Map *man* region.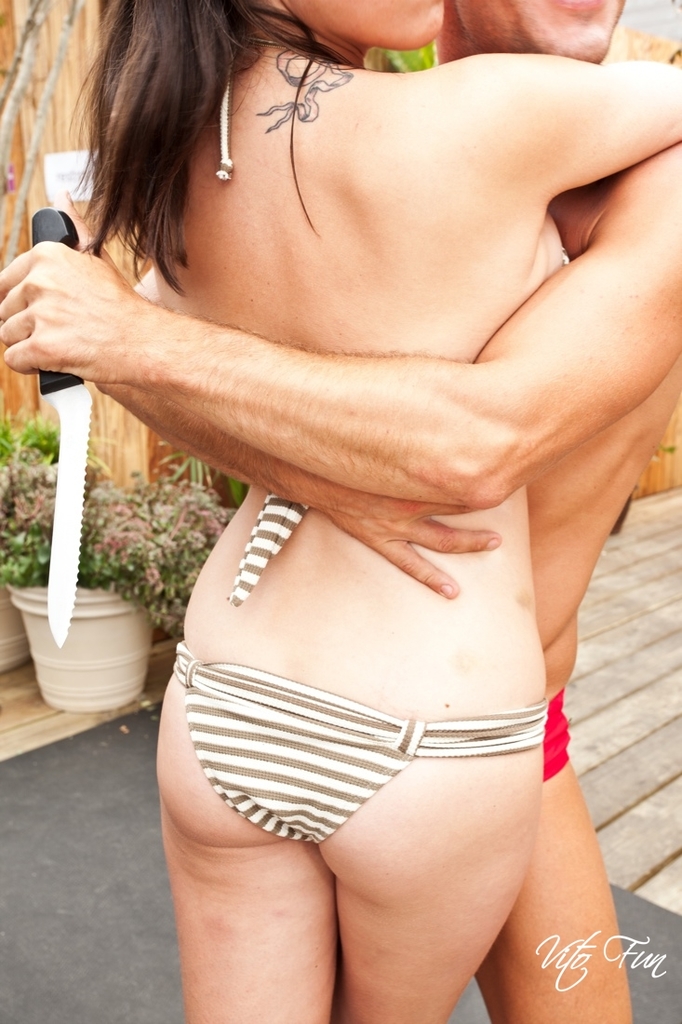
Mapped to bbox=(24, 0, 681, 950).
